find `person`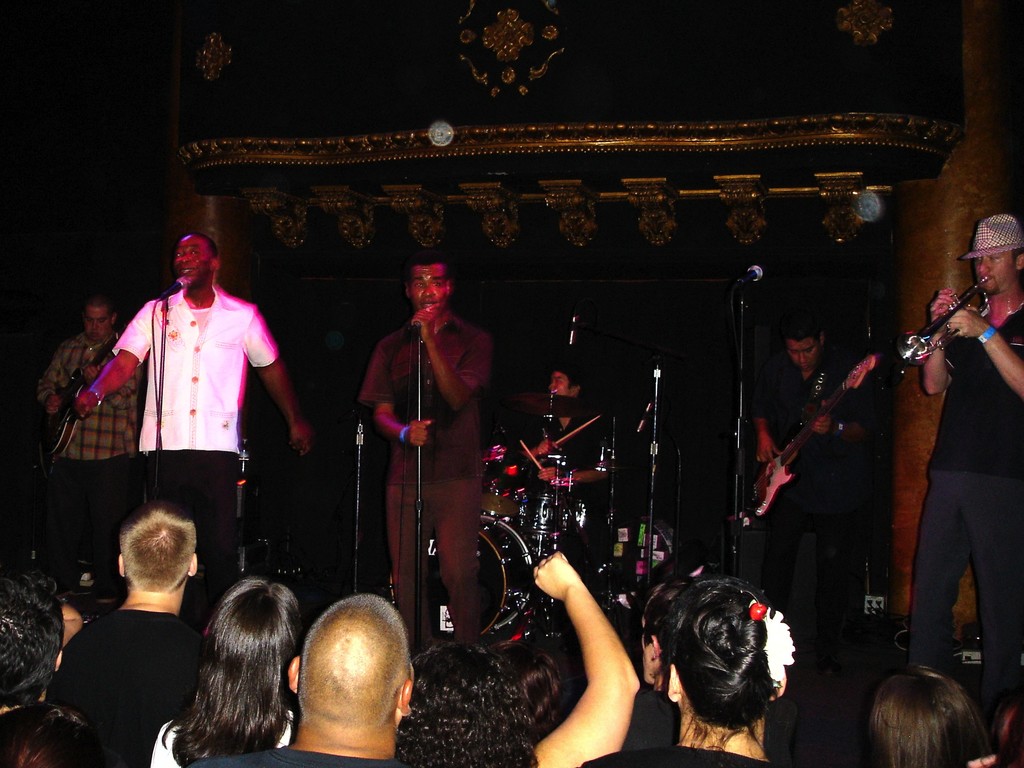
<region>751, 320, 862, 607</region>
